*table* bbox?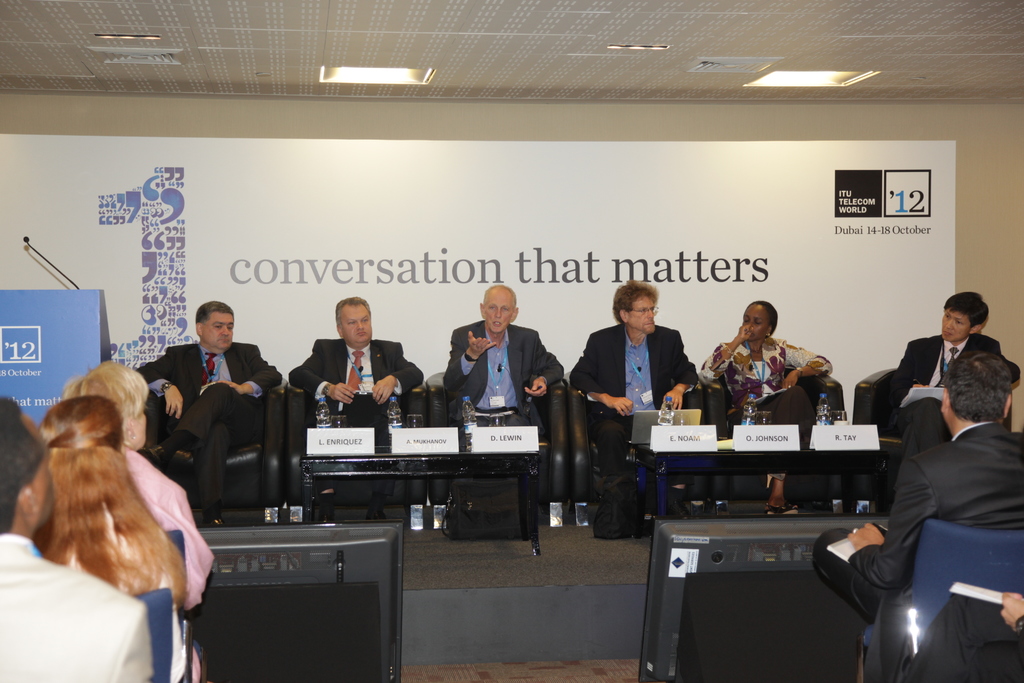
box=[622, 443, 887, 514]
